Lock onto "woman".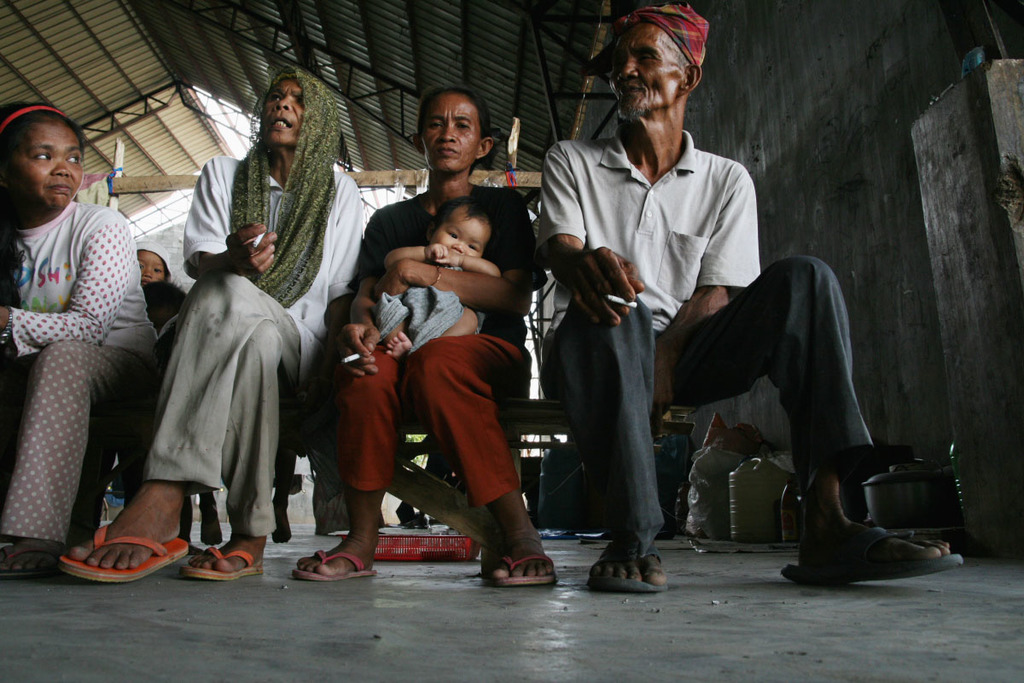
Locked: box(60, 68, 367, 572).
